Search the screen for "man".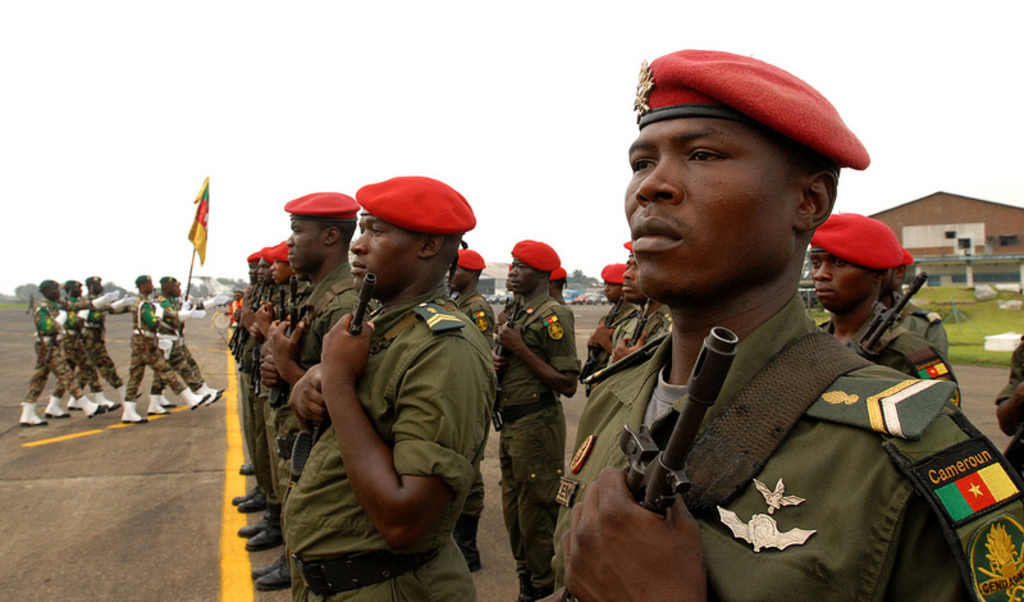
Found at select_region(585, 263, 627, 393).
